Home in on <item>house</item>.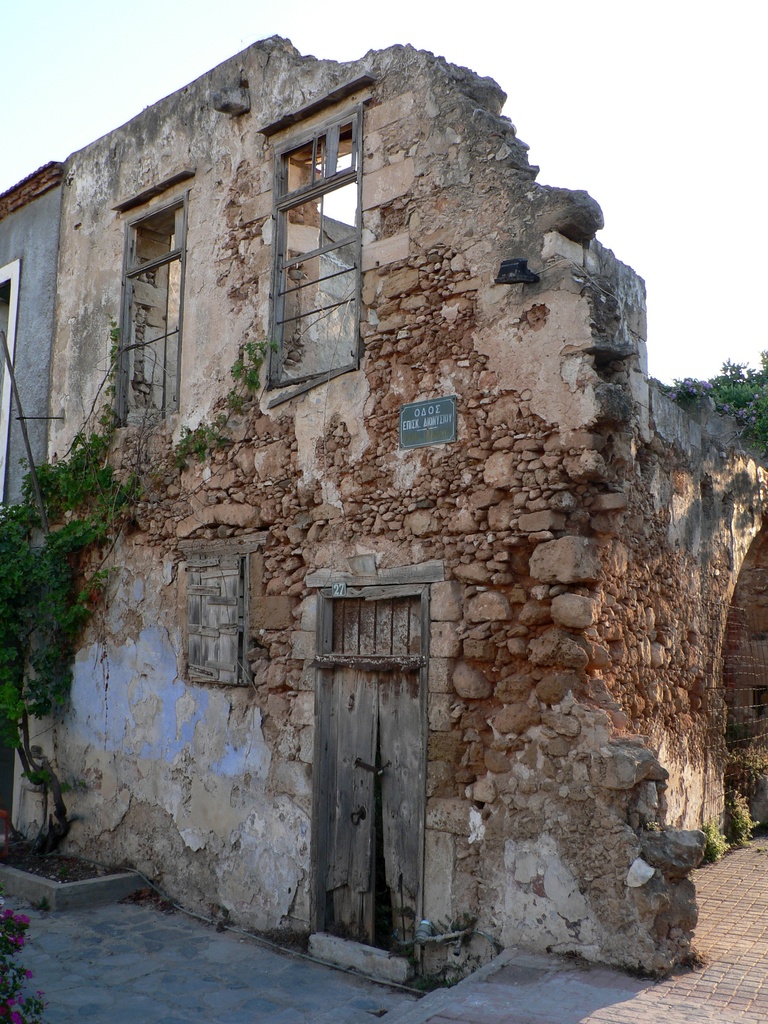
Homed in at box(0, 33, 767, 948).
